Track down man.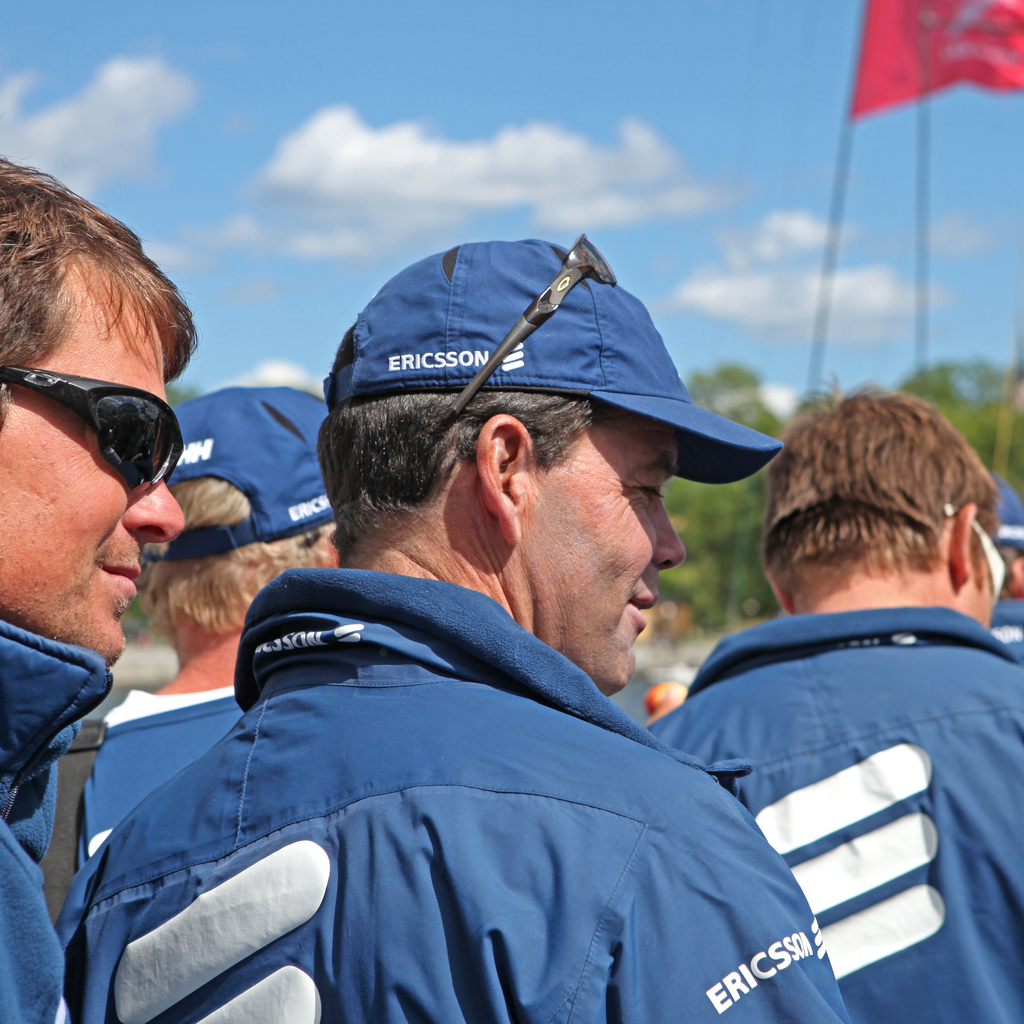
Tracked to detection(0, 151, 200, 1023).
